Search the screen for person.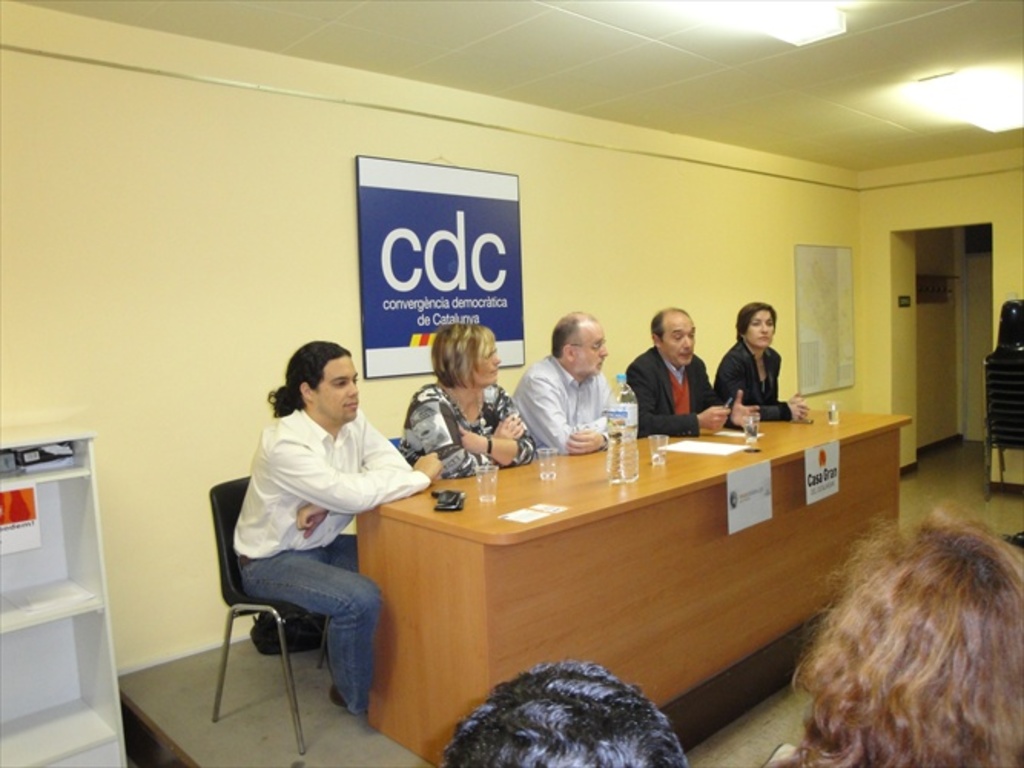
Found at rect(510, 309, 623, 447).
